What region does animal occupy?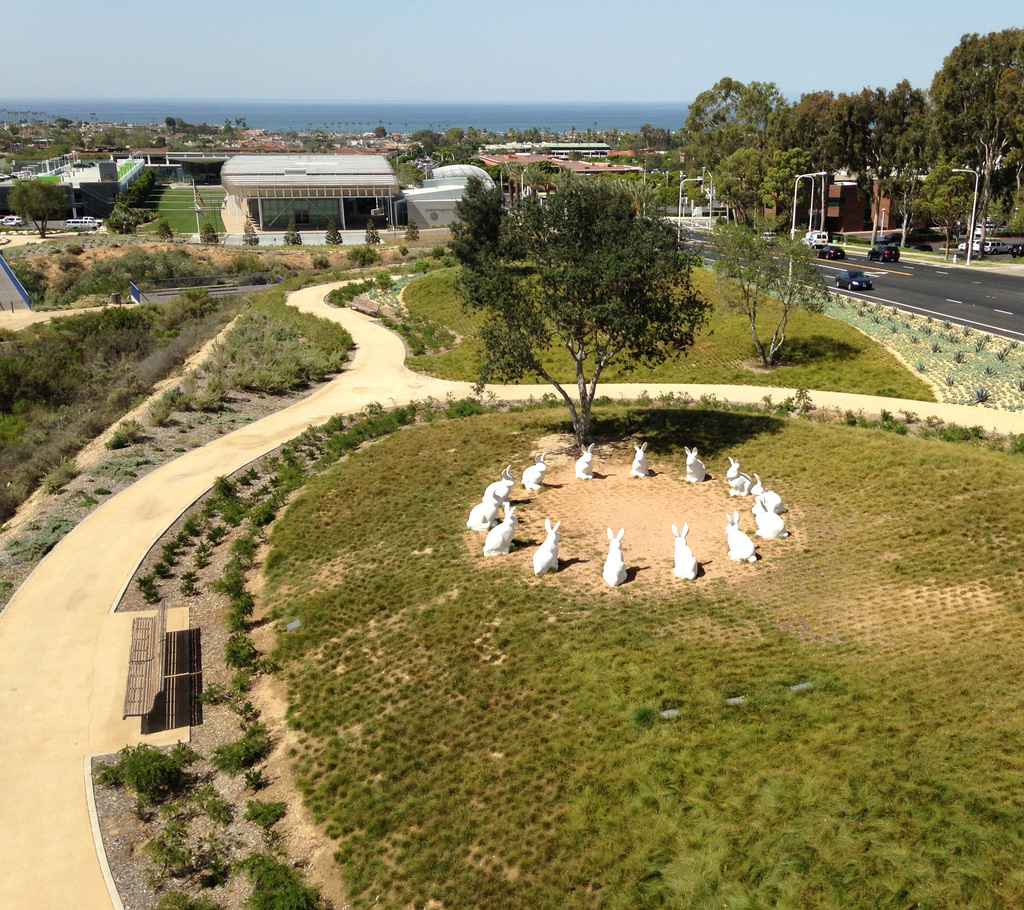
box=[483, 465, 517, 500].
